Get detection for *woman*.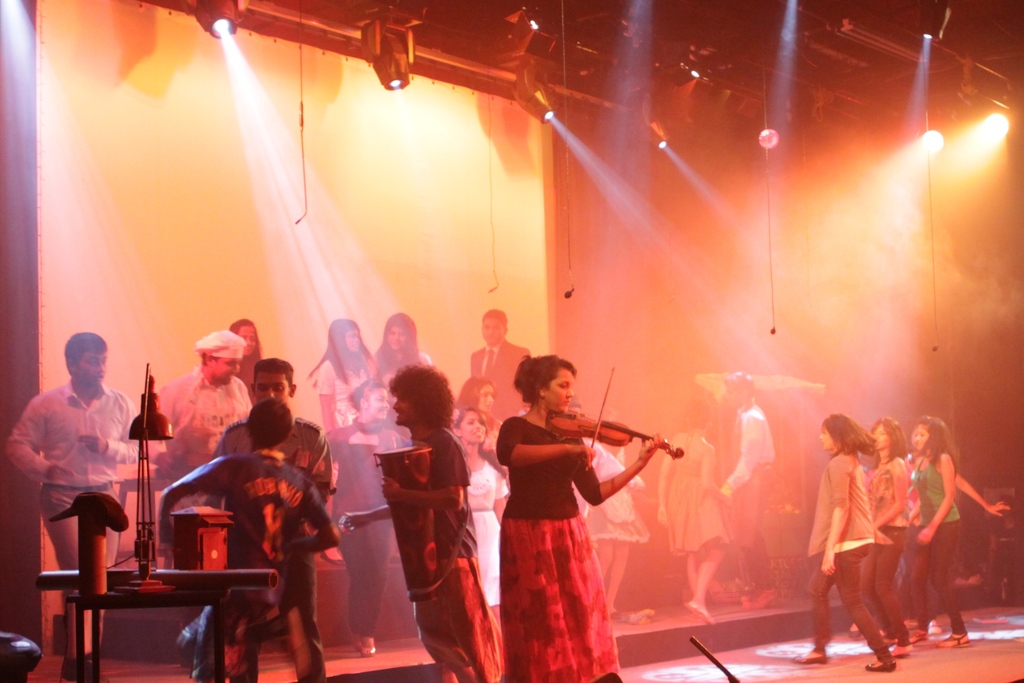
Detection: (x1=228, y1=318, x2=261, y2=402).
